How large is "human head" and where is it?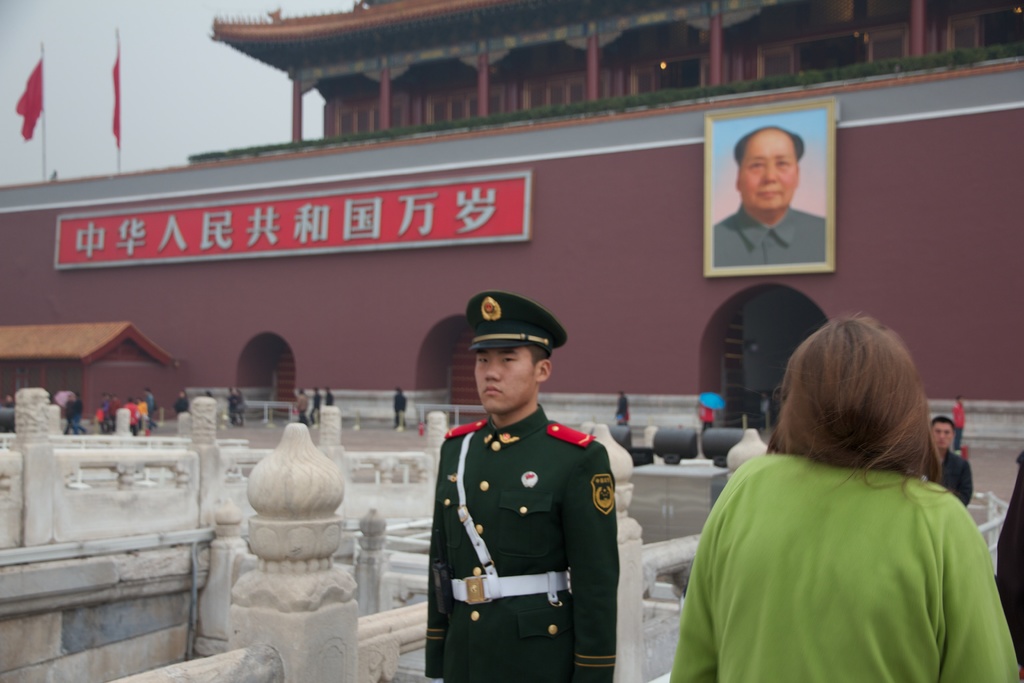
Bounding box: 138,395,145,407.
